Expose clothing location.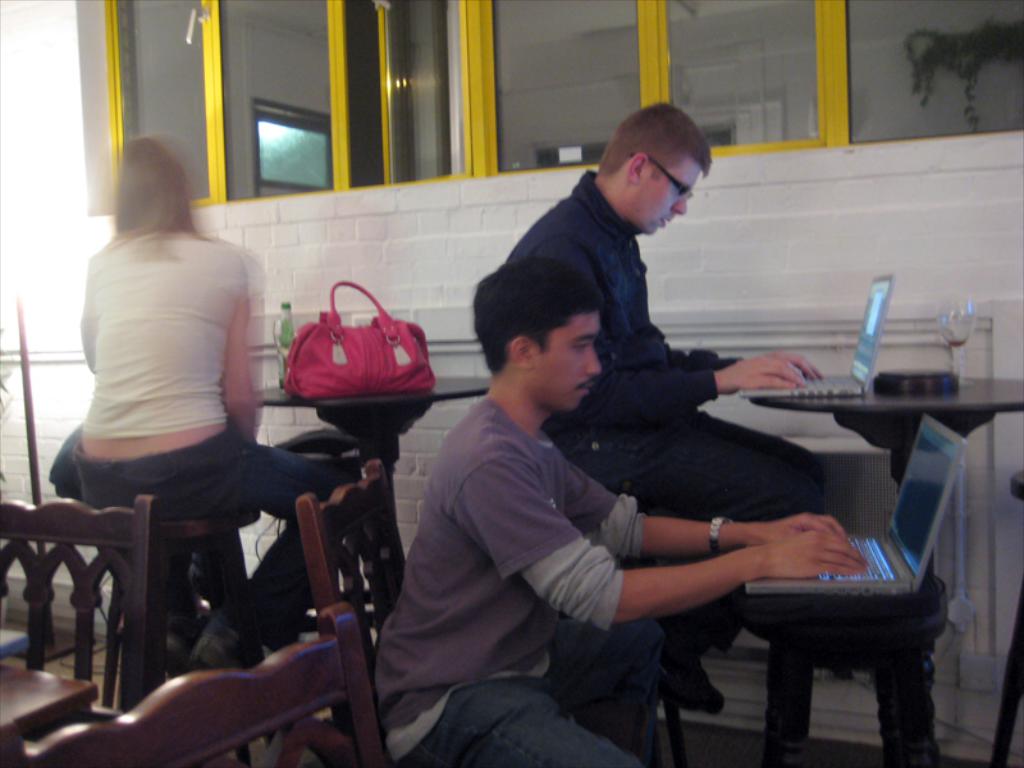
Exposed at <region>498, 165, 827, 645</region>.
